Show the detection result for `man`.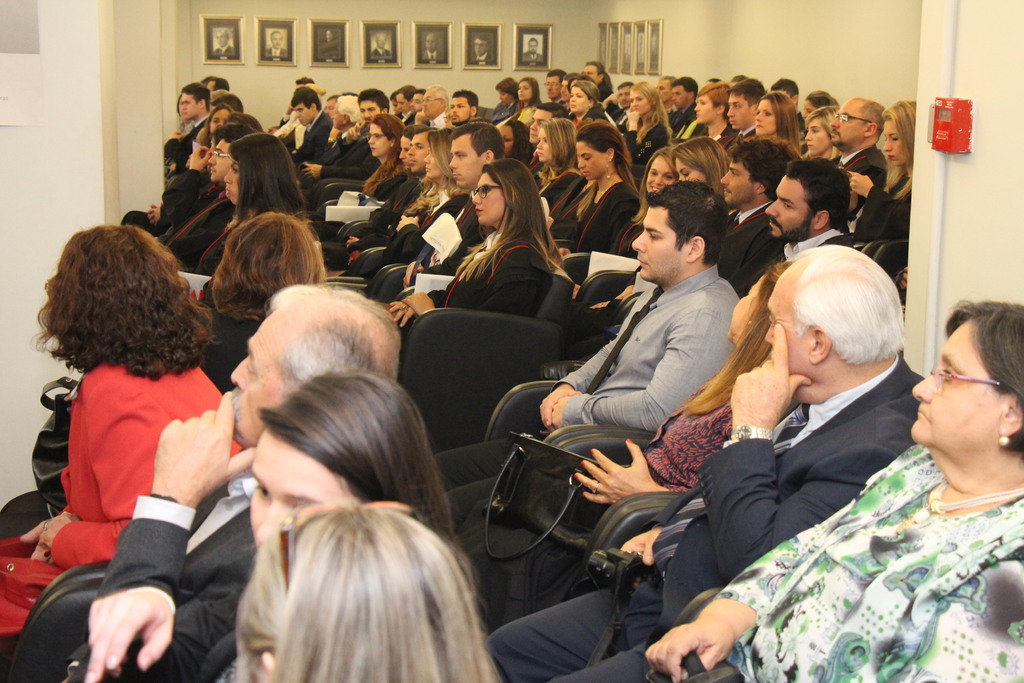
rect(321, 94, 336, 119).
